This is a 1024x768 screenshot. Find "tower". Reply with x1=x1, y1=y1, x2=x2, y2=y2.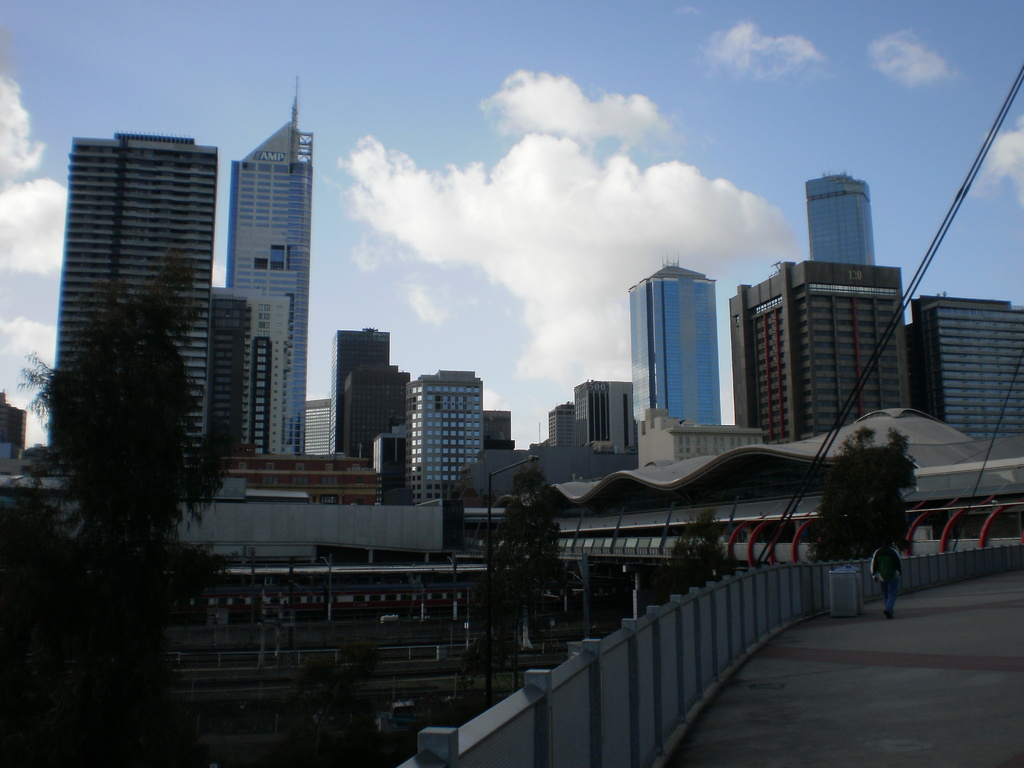
x1=624, y1=252, x2=720, y2=429.
